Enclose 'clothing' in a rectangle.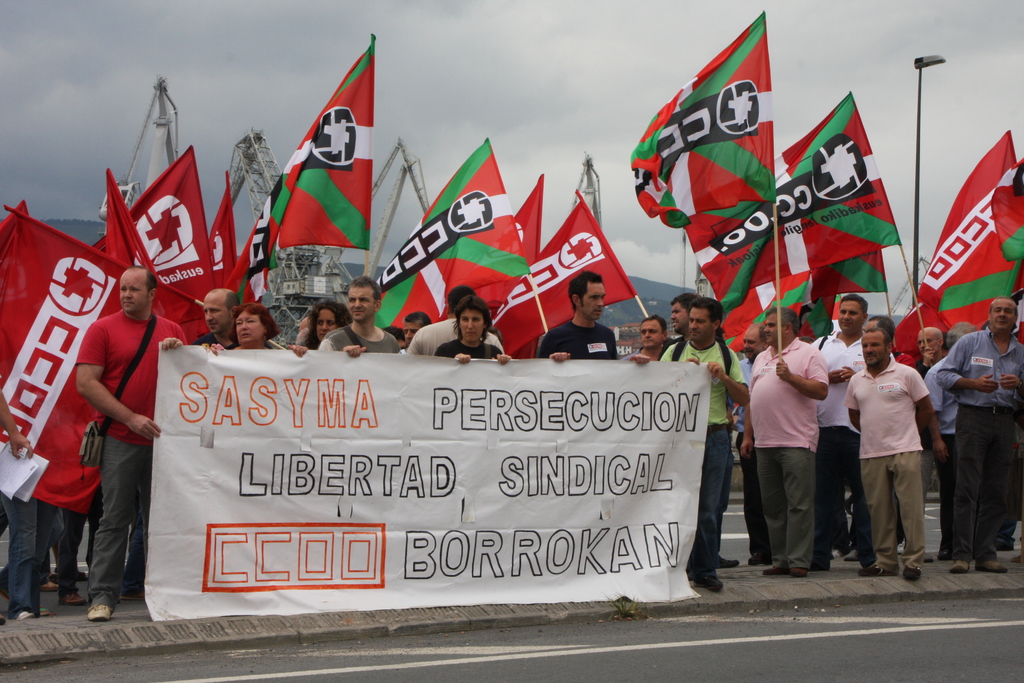
bbox=(191, 333, 239, 352).
